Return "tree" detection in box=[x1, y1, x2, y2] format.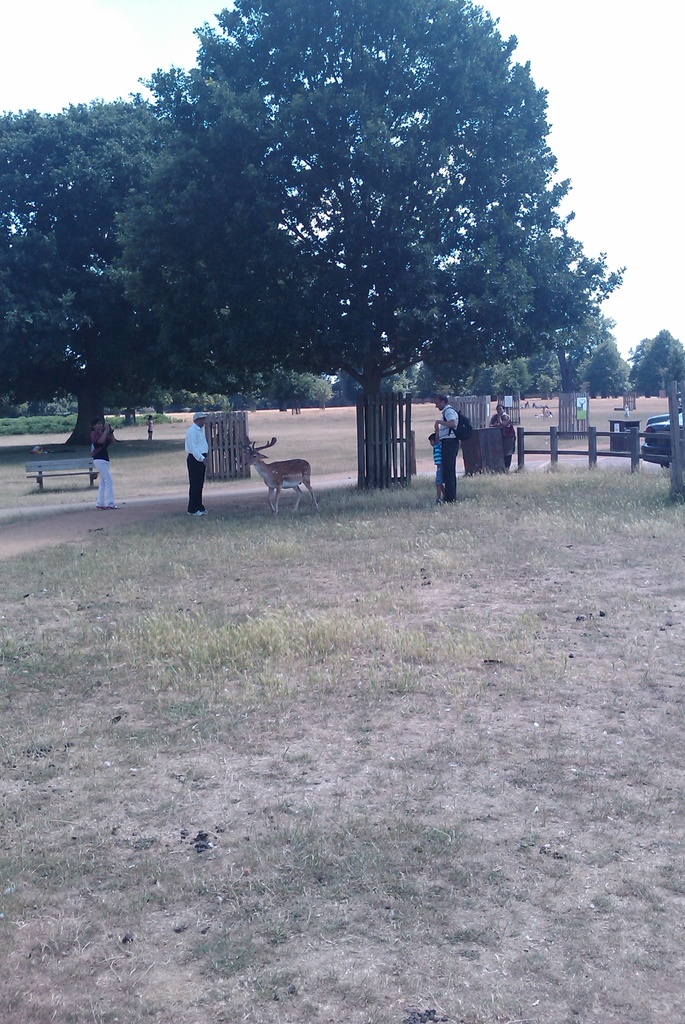
box=[115, 22, 641, 422].
